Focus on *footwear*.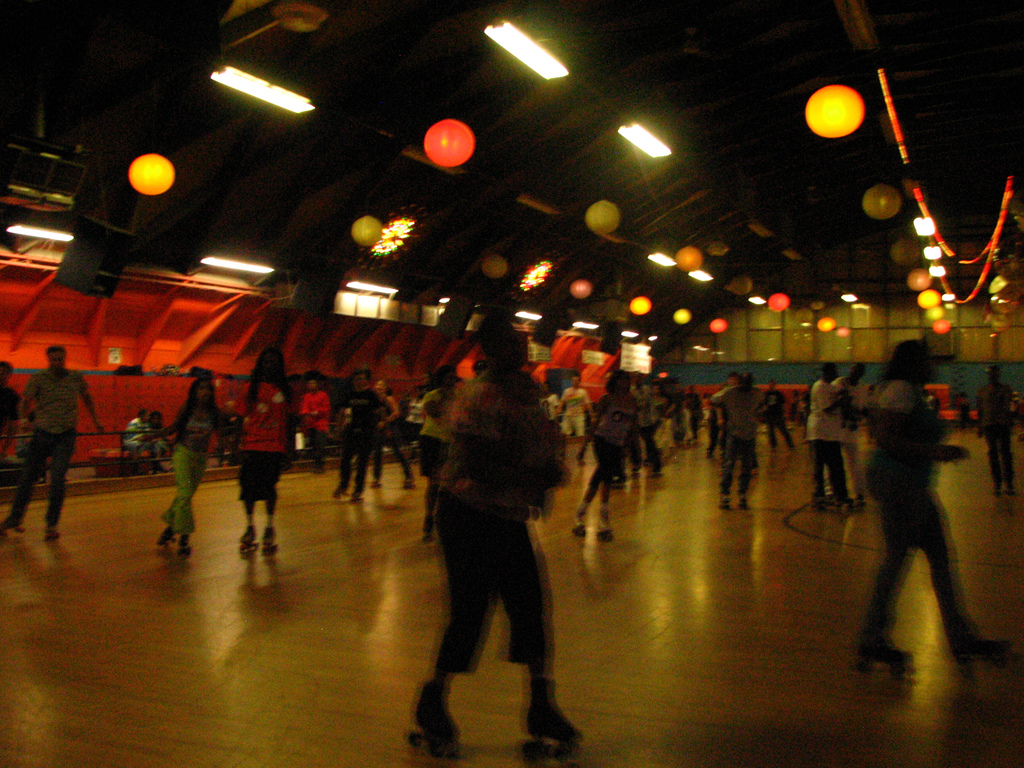
Focused at box=[182, 534, 190, 553].
